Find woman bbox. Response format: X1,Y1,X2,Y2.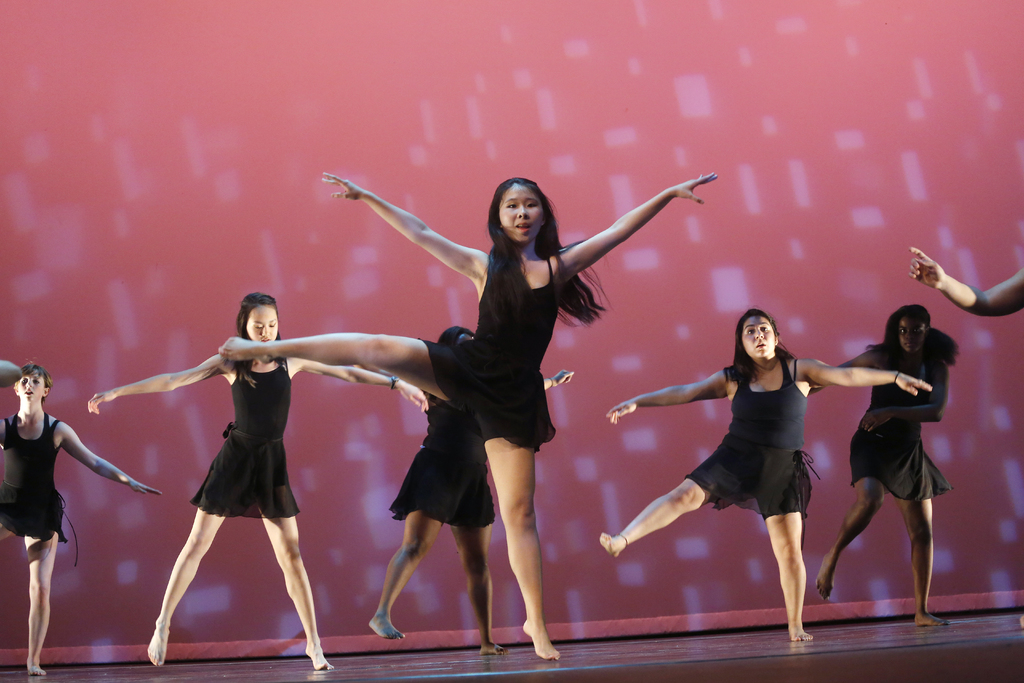
594,309,929,635.
